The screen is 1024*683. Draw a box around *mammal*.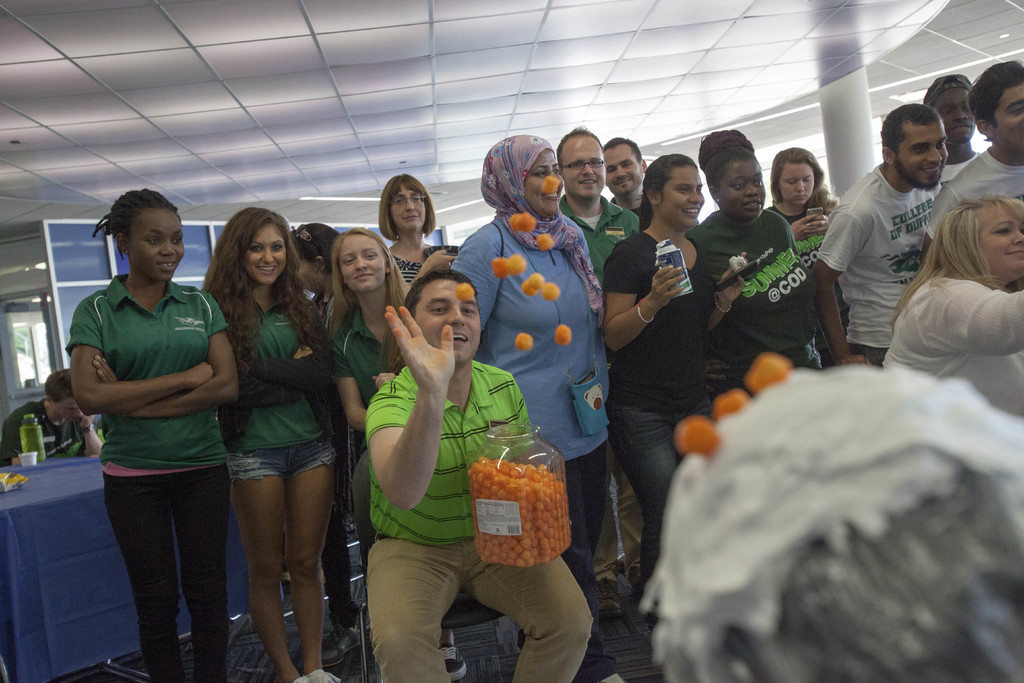
(left=607, top=138, right=653, bottom=220).
